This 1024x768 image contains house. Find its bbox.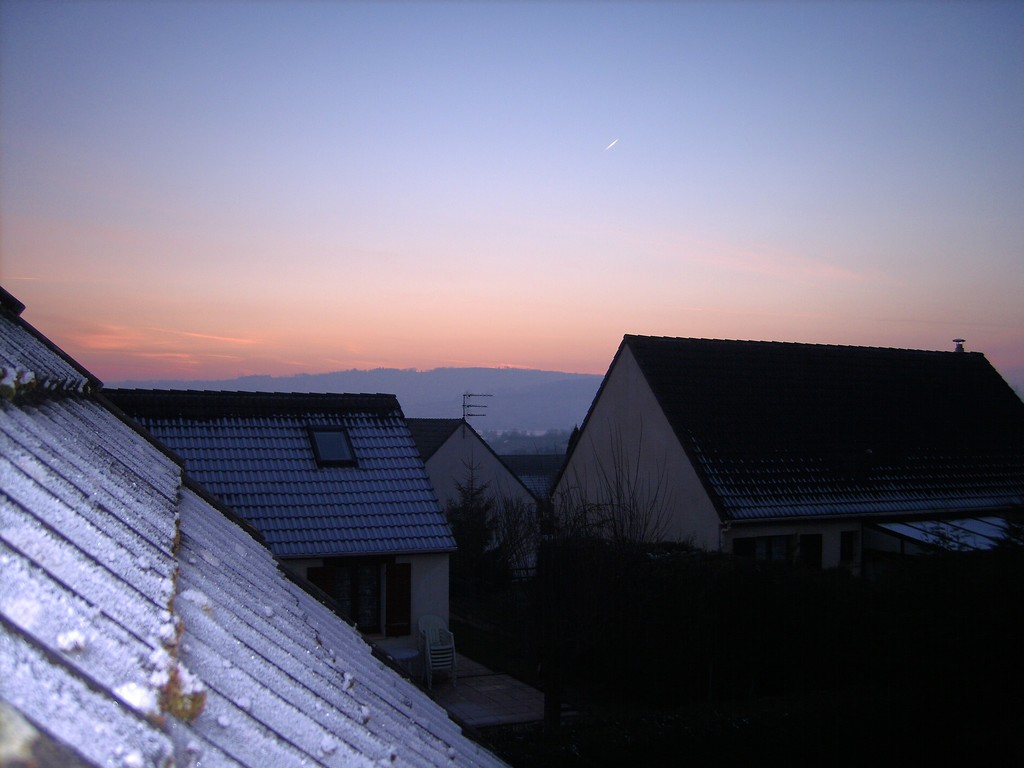
box=[413, 404, 548, 633].
